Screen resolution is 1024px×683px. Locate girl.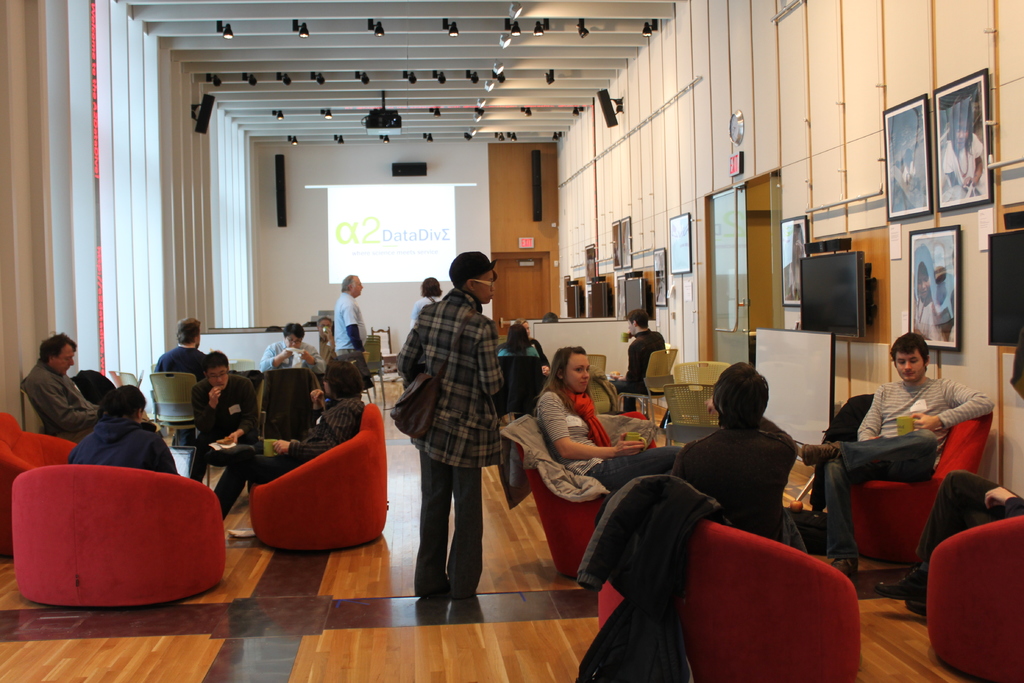
{"x1": 538, "y1": 345, "x2": 681, "y2": 497}.
